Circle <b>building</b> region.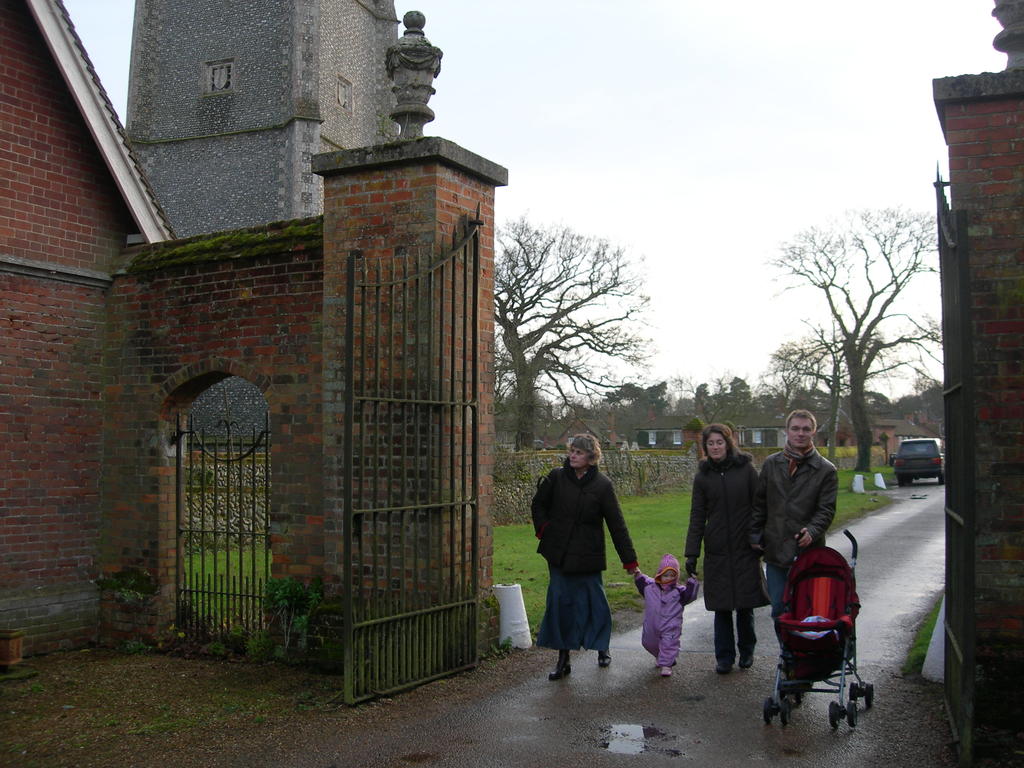
Region: region(0, 0, 176, 663).
